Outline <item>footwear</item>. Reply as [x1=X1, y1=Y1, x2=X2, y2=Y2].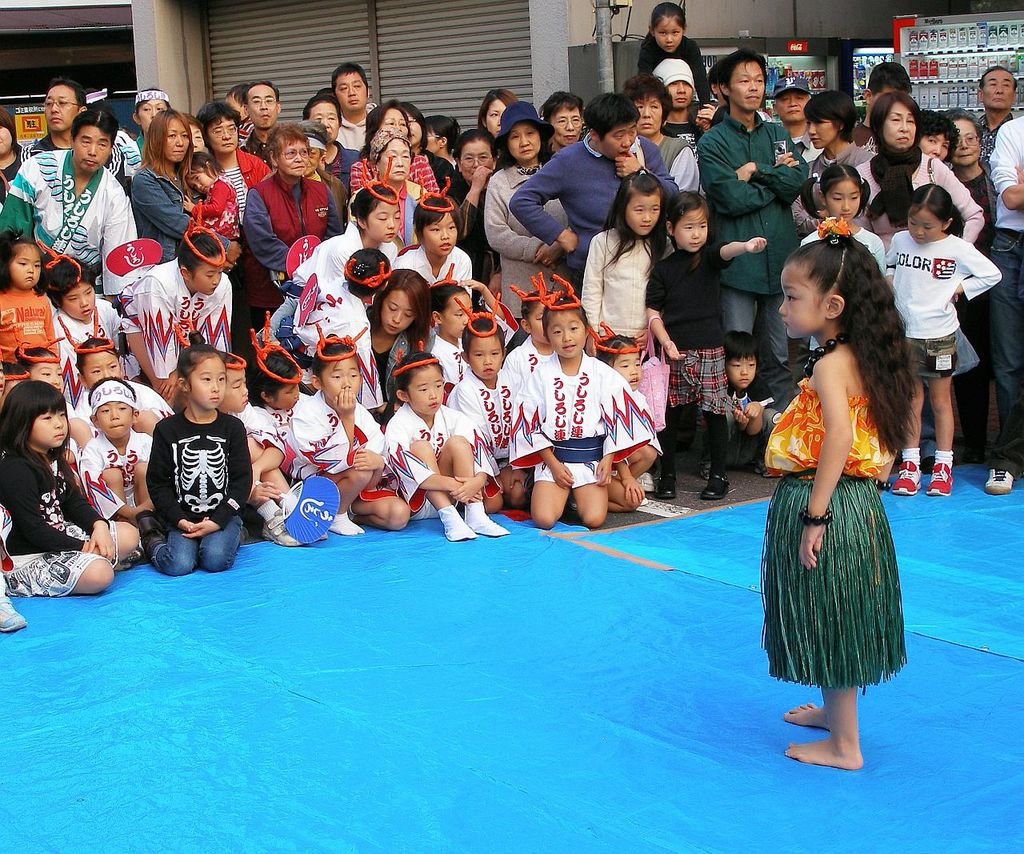
[x1=262, y1=511, x2=303, y2=548].
